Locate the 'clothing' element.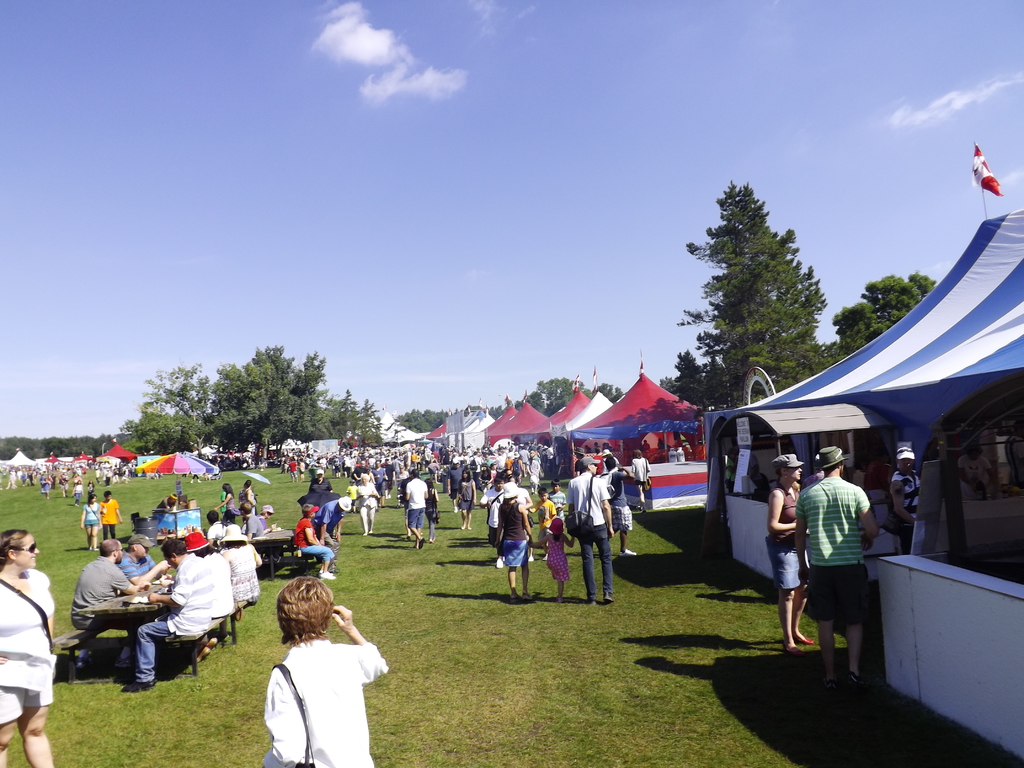
Element bbox: pyautogui.locateOnScreen(290, 520, 336, 574).
